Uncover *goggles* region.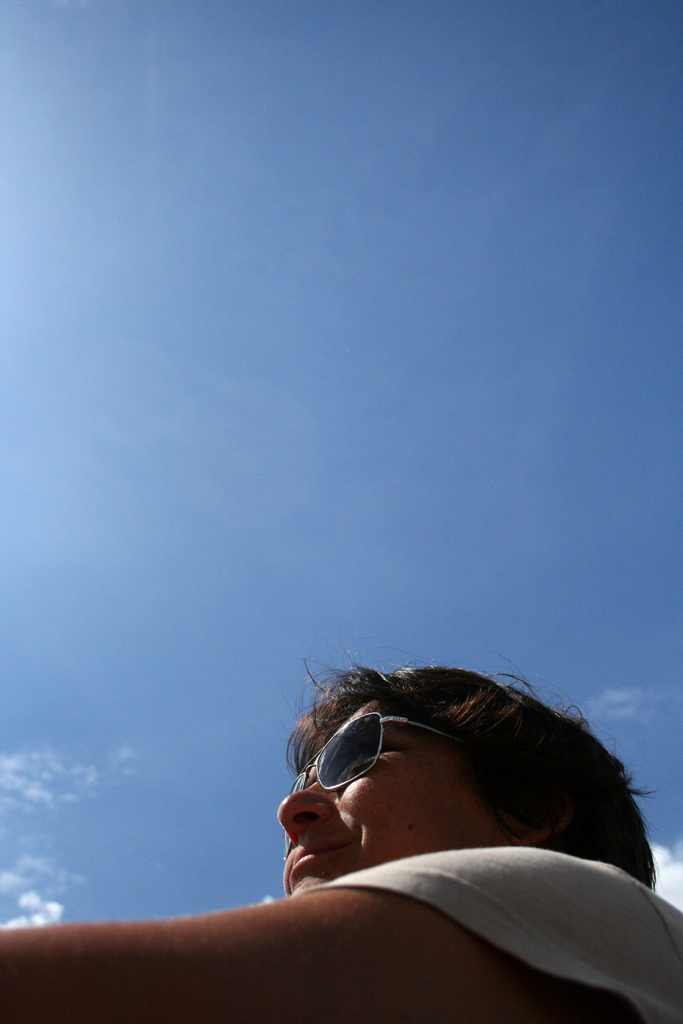
Uncovered: [284, 707, 457, 790].
